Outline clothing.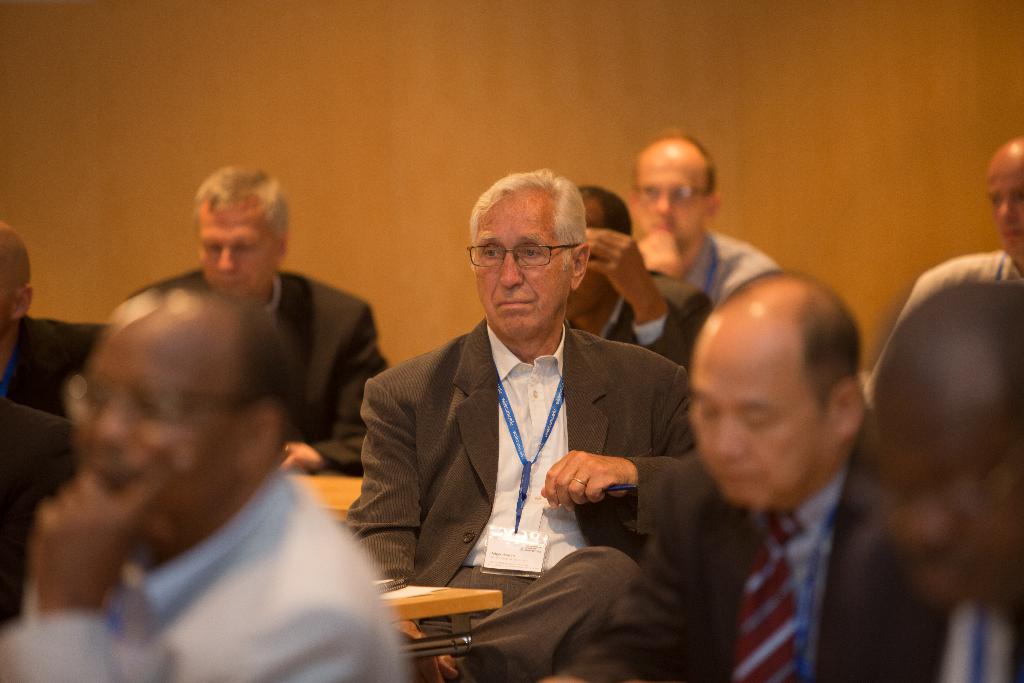
Outline: bbox=(358, 283, 692, 609).
